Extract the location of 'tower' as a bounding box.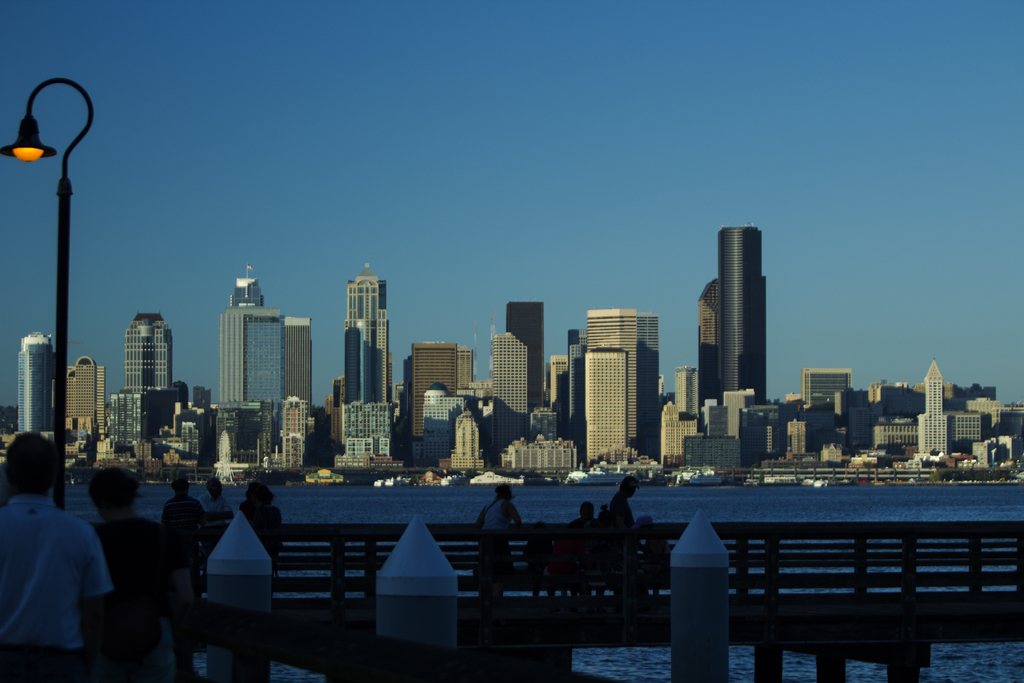
select_region(434, 399, 476, 479).
